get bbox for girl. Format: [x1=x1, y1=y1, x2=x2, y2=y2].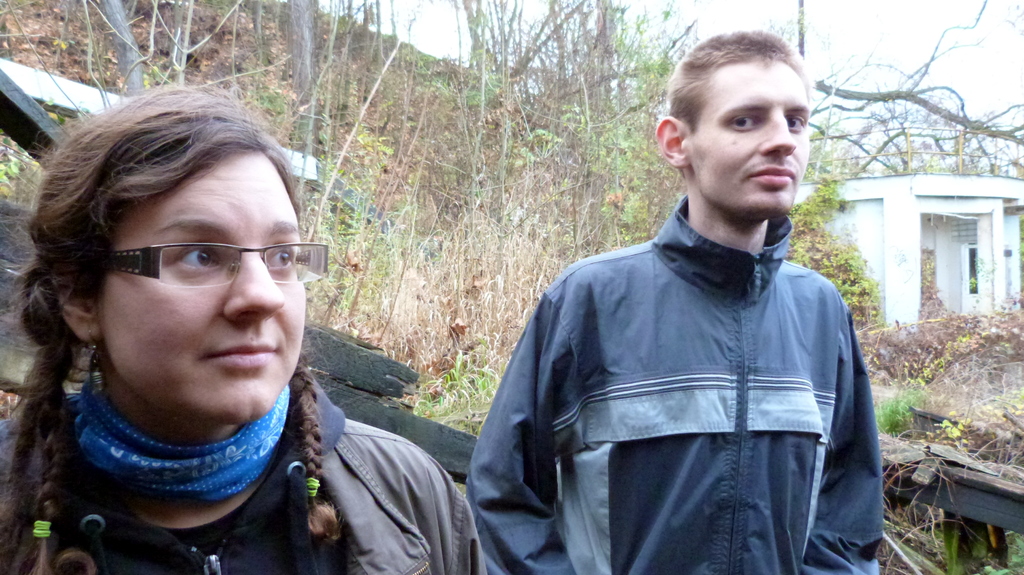
[x1=0, y1=70, x2=488, y2=574].
